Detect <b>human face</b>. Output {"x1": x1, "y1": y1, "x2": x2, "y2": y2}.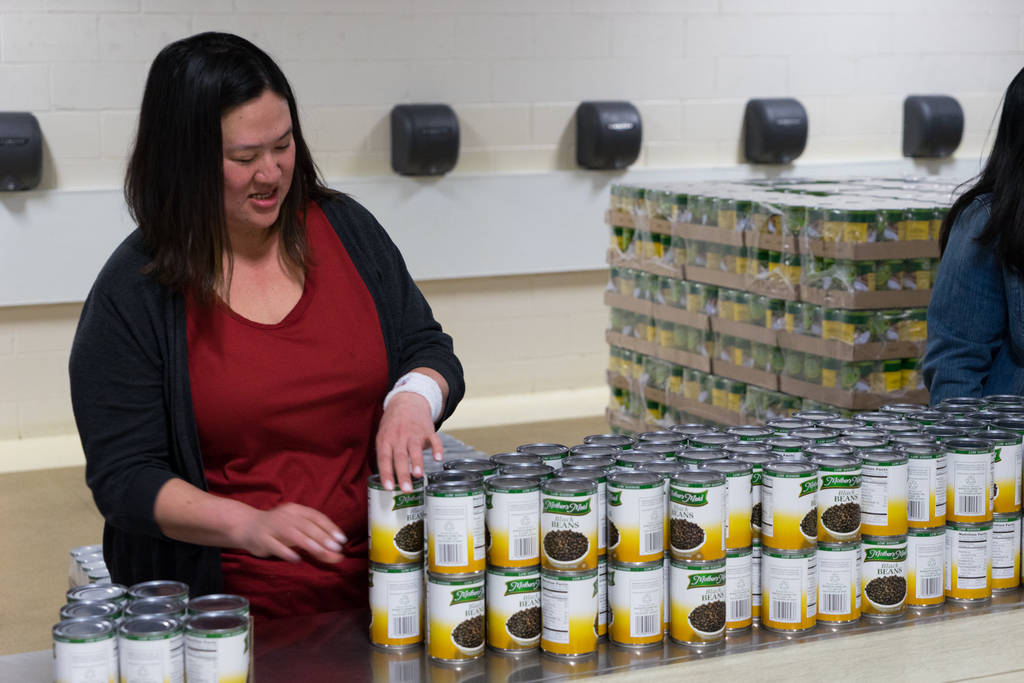
{"x1": 220, "y1": 84, "x2": 296, "y2": 230}.
